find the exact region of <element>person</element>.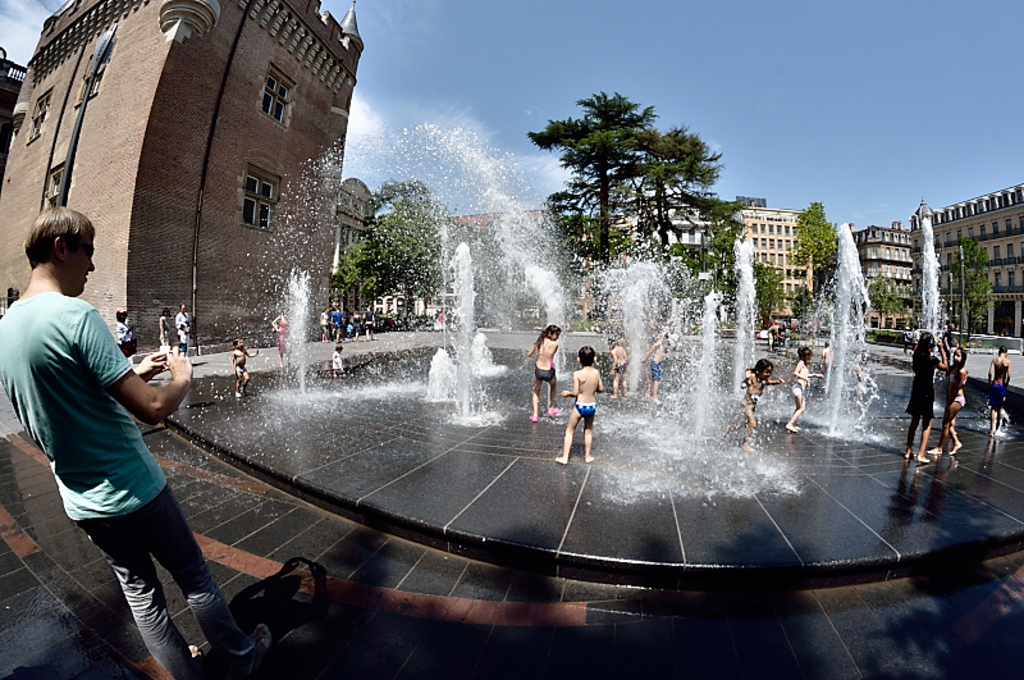
Exact region: crop(0, 206, 264, 679).
